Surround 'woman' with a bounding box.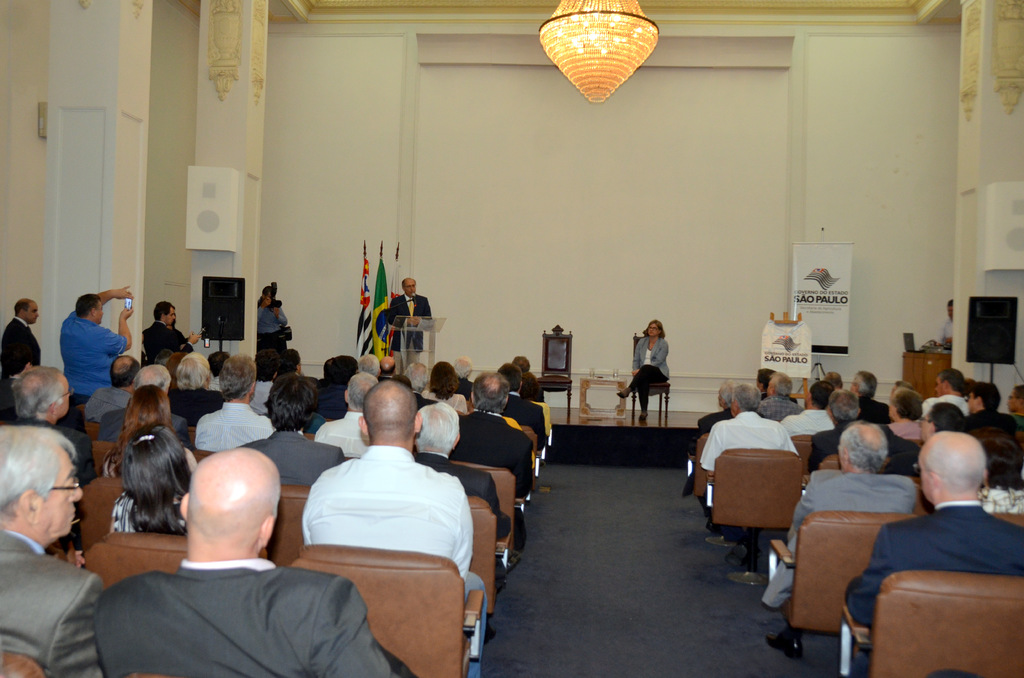
{"x1": 110, "y1": 424, "x2": 196, "y2": 538}.
